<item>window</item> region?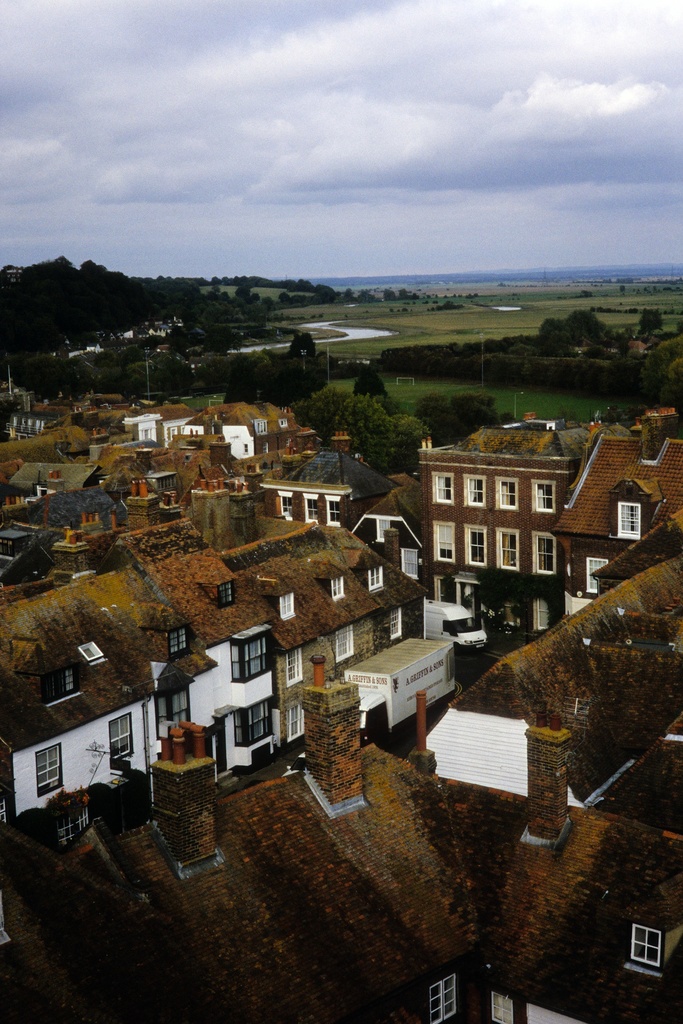
crop(330, 625, 360, 660)
